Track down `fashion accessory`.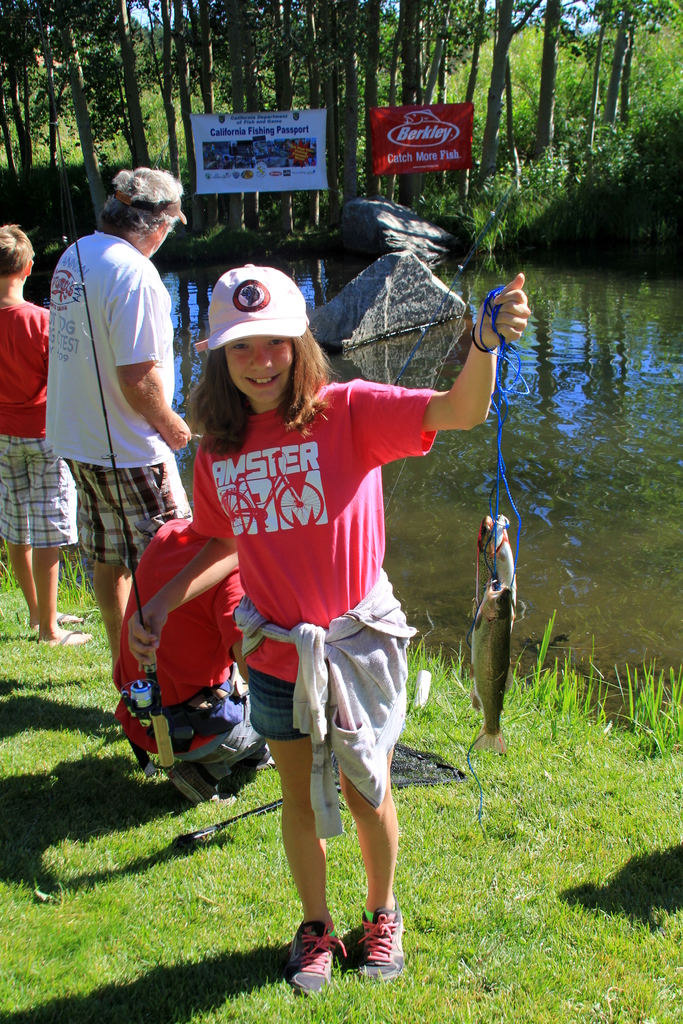
Tracked to [203,260,314,342].
